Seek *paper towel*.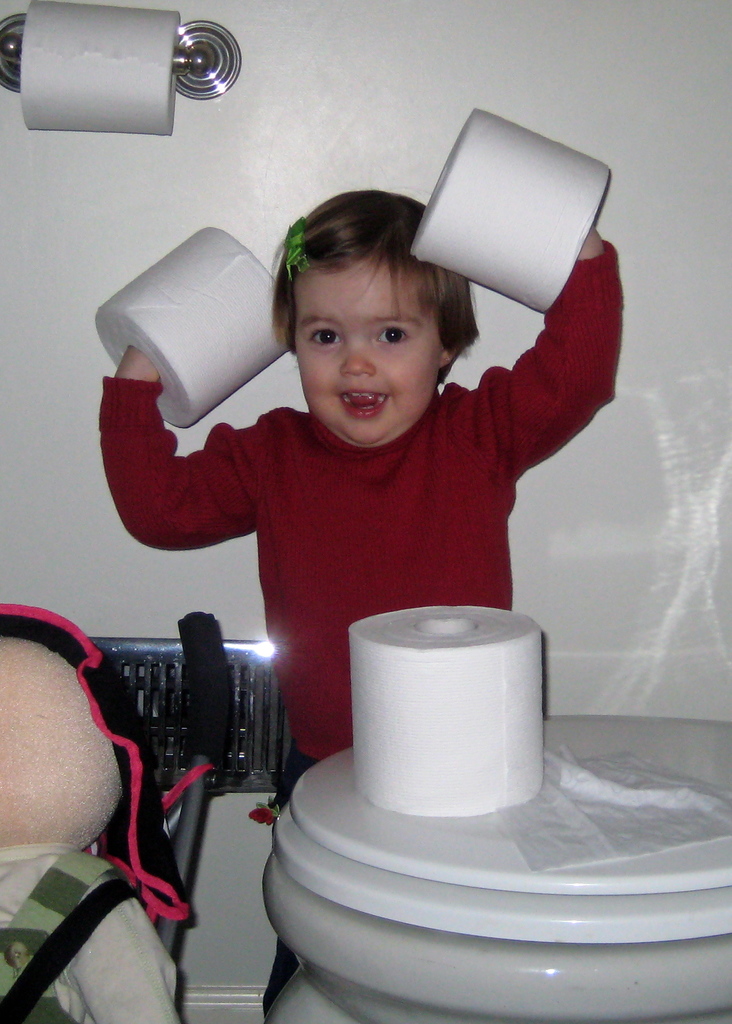
detection(407, 106, 612, 317).
